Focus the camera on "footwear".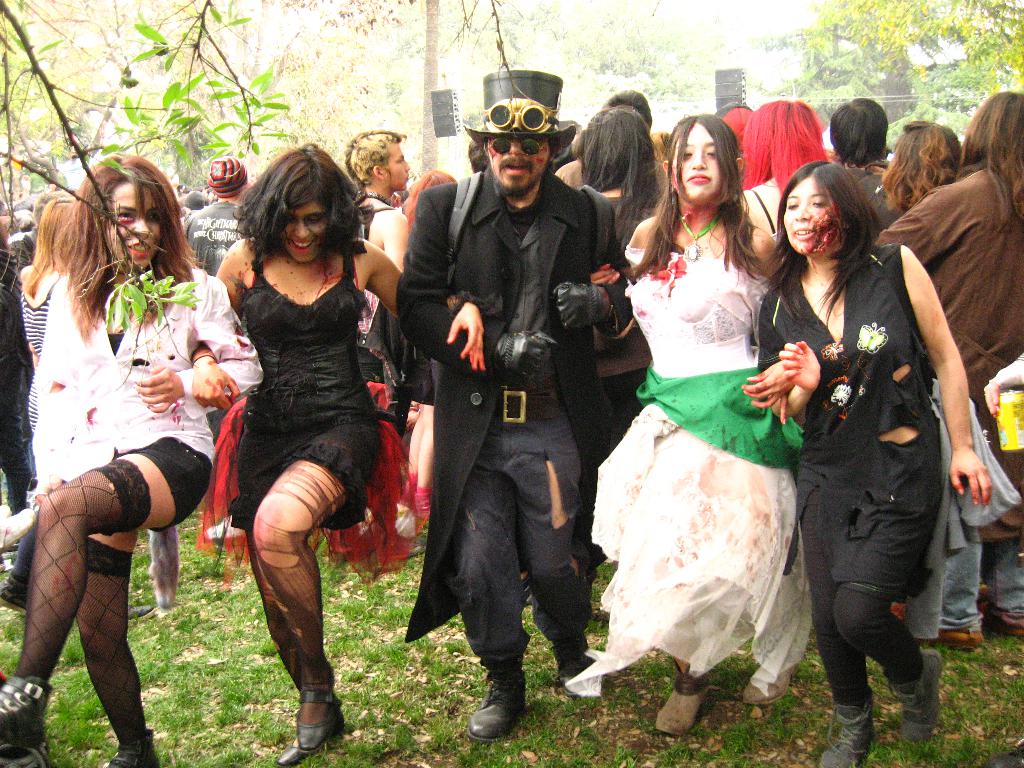
Focus region: rect(469, 675, 527, 742).
